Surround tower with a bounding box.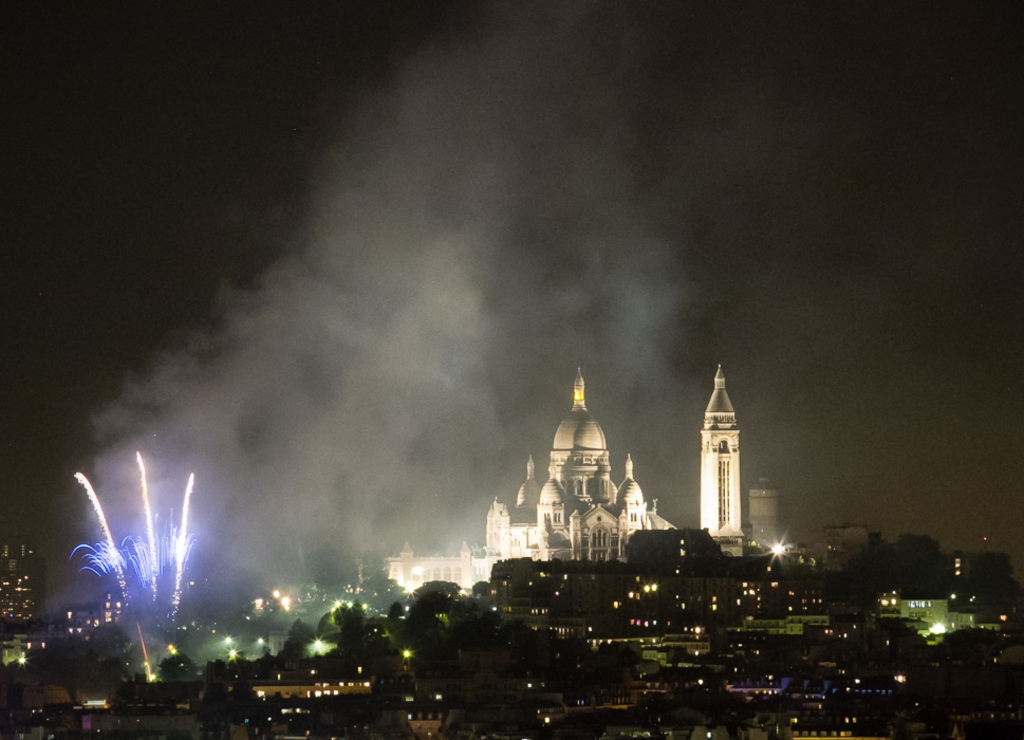
<bbox>699, 362, 739, 538</bbox>.
